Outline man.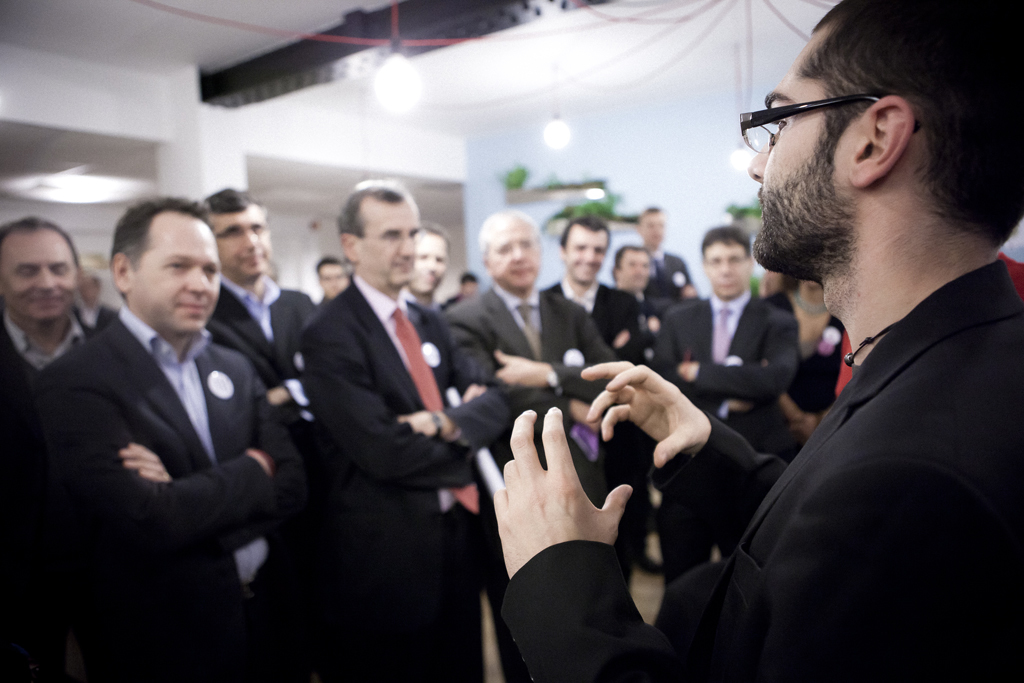
Outline: (x1=544, y1=210, x2=643, y2=586).
